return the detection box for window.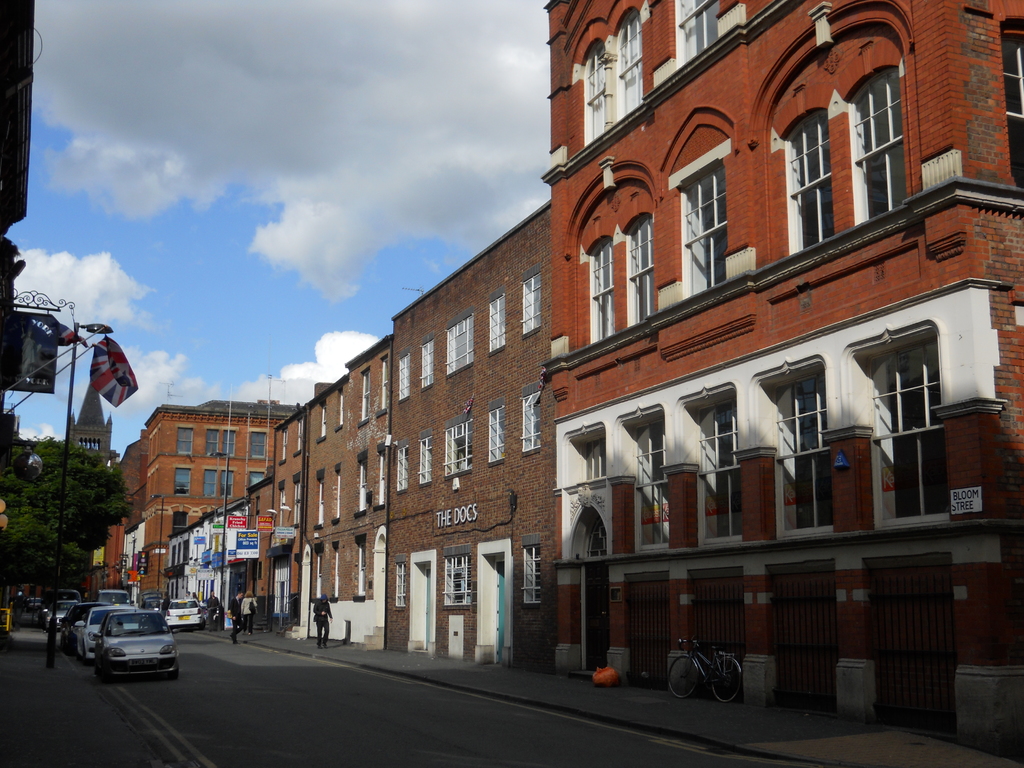
{"x1": 207, "y1": 426, "x2": 219, "y2": 460}.
